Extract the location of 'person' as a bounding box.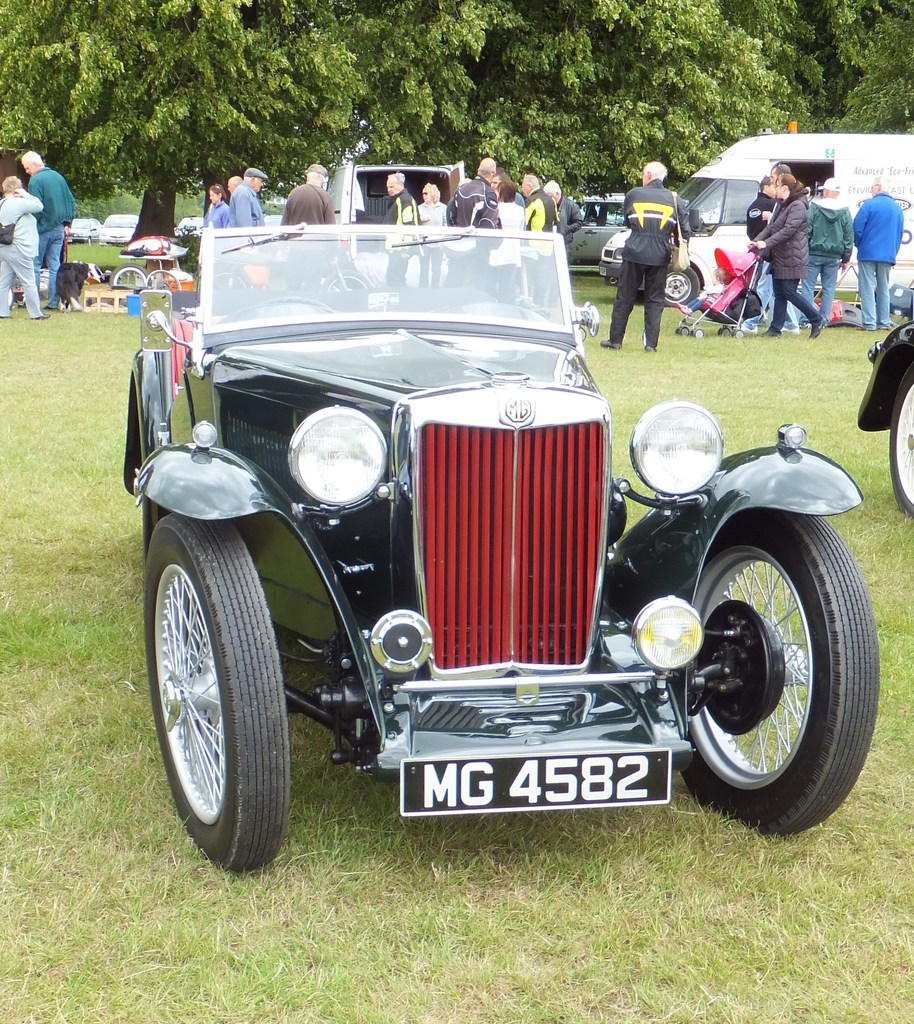
200, 180, 228, 227.
